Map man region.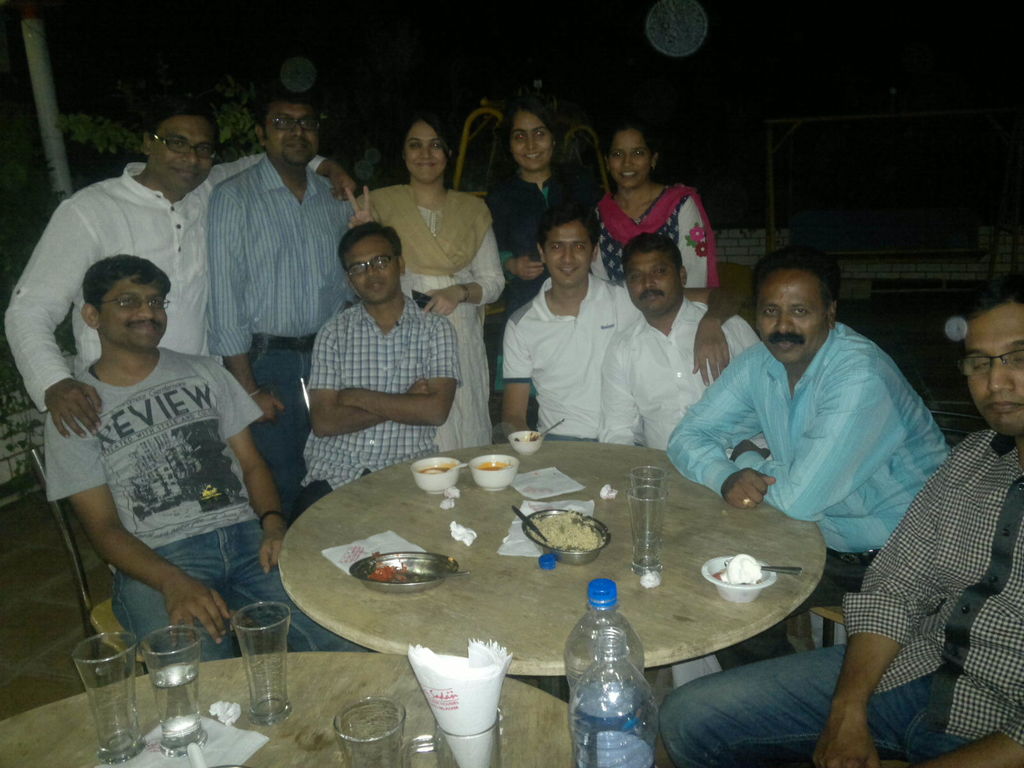
Mapped to <box>506,205,738,452</box>.
